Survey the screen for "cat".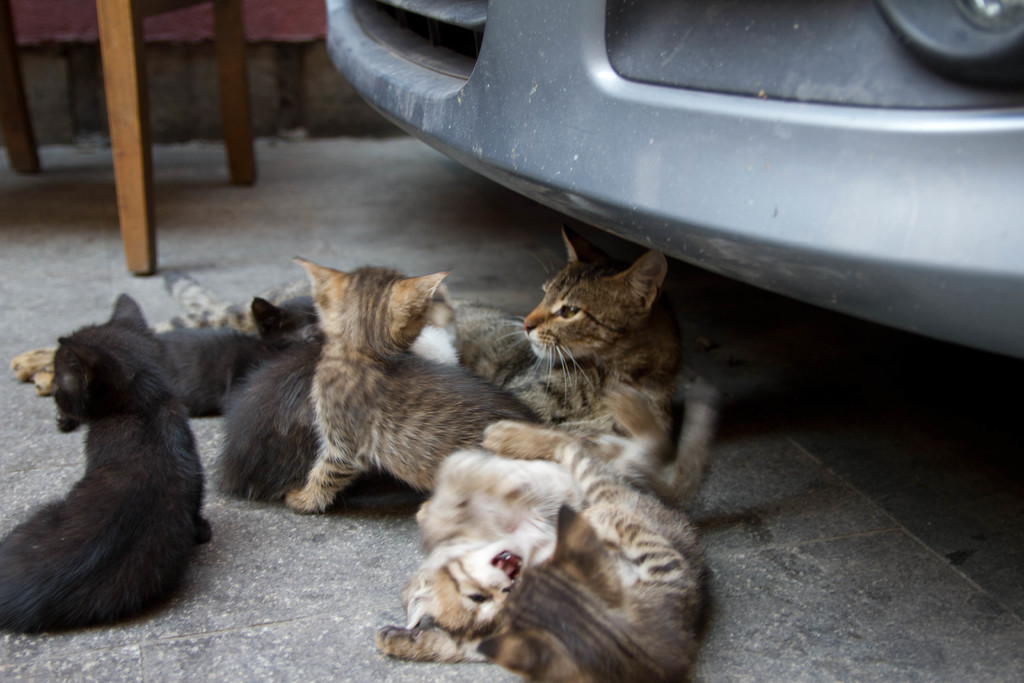
Survey found: left=121, top=288, right=267, bottom=415.
